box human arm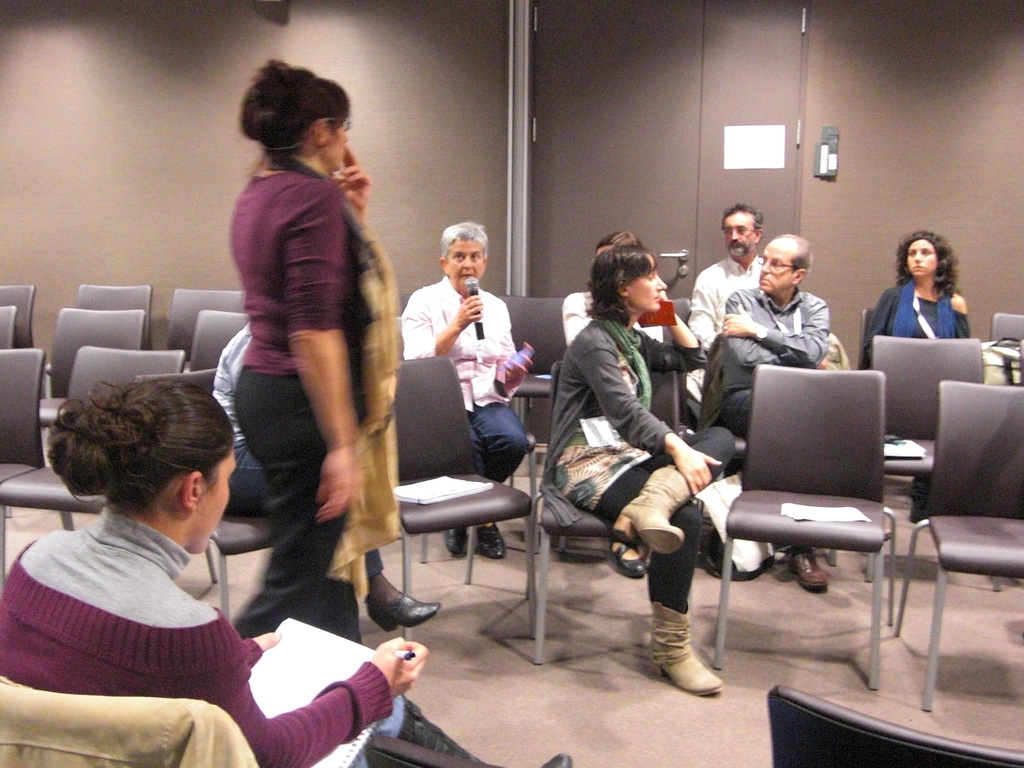
crop(575, 340, 716, 501)
